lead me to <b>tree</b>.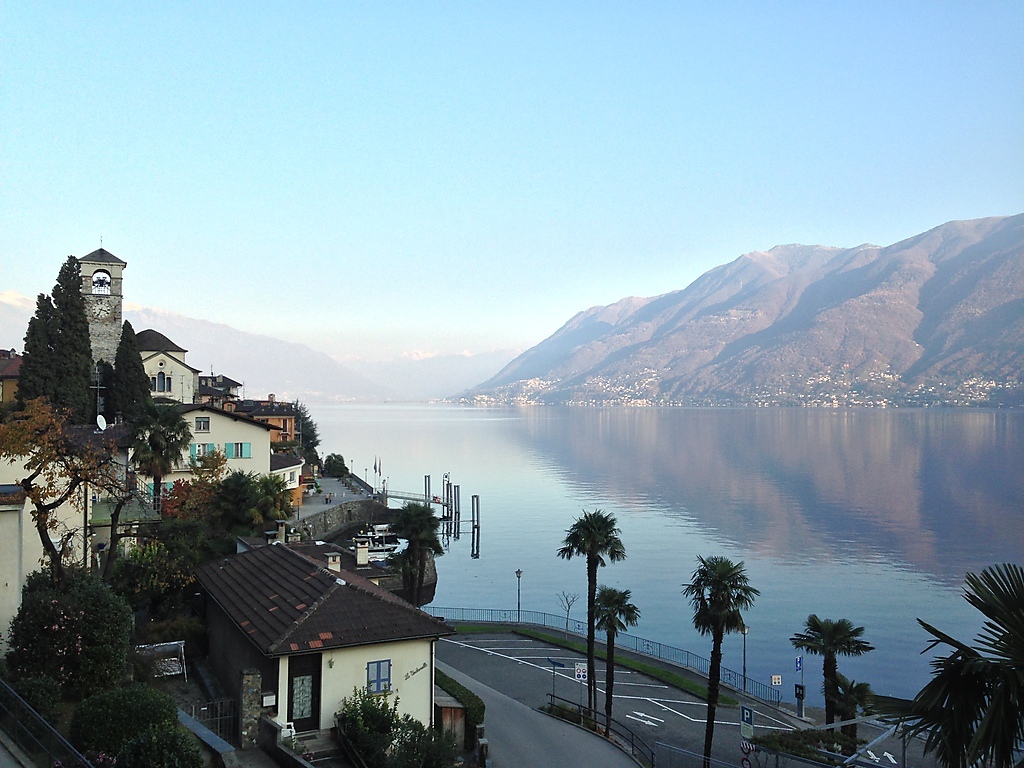
Lead to (678, 554, 756, 767).
